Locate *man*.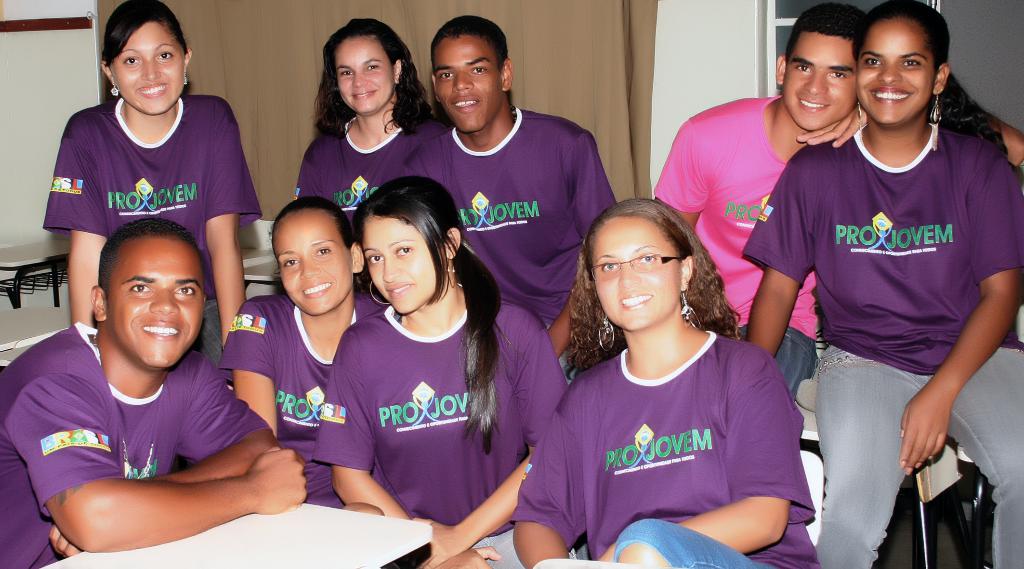
Bounding box: locate(9, 179, 310, 561).
